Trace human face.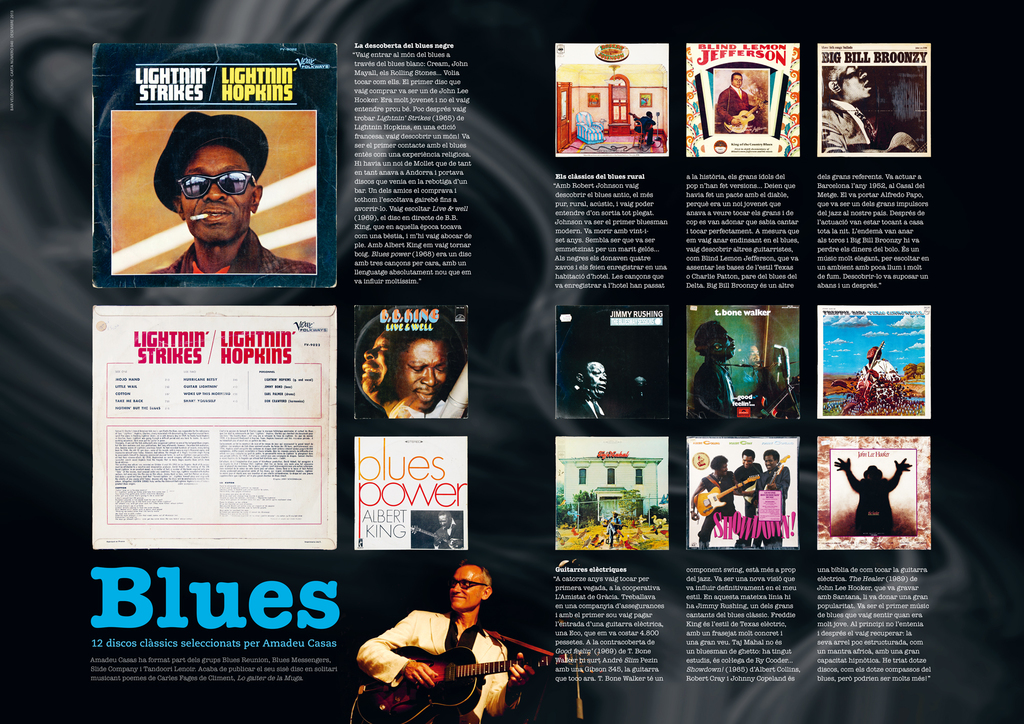
Traced to <bbox>451, 570, 479, 613</bbox>.
